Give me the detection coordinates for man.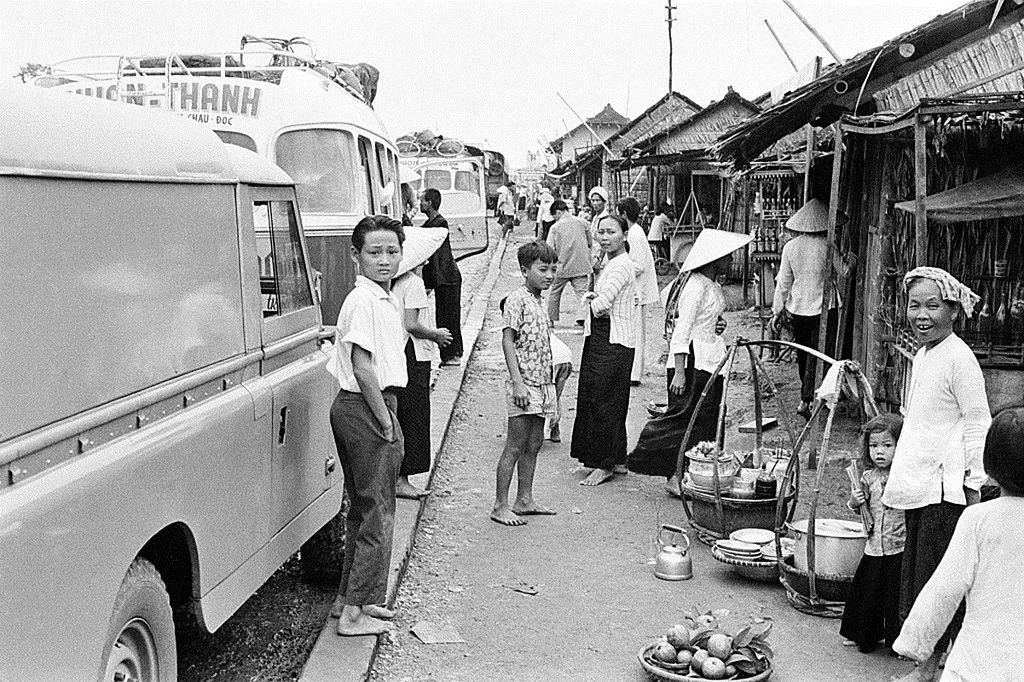
rect(500, 177, 521, 230).
